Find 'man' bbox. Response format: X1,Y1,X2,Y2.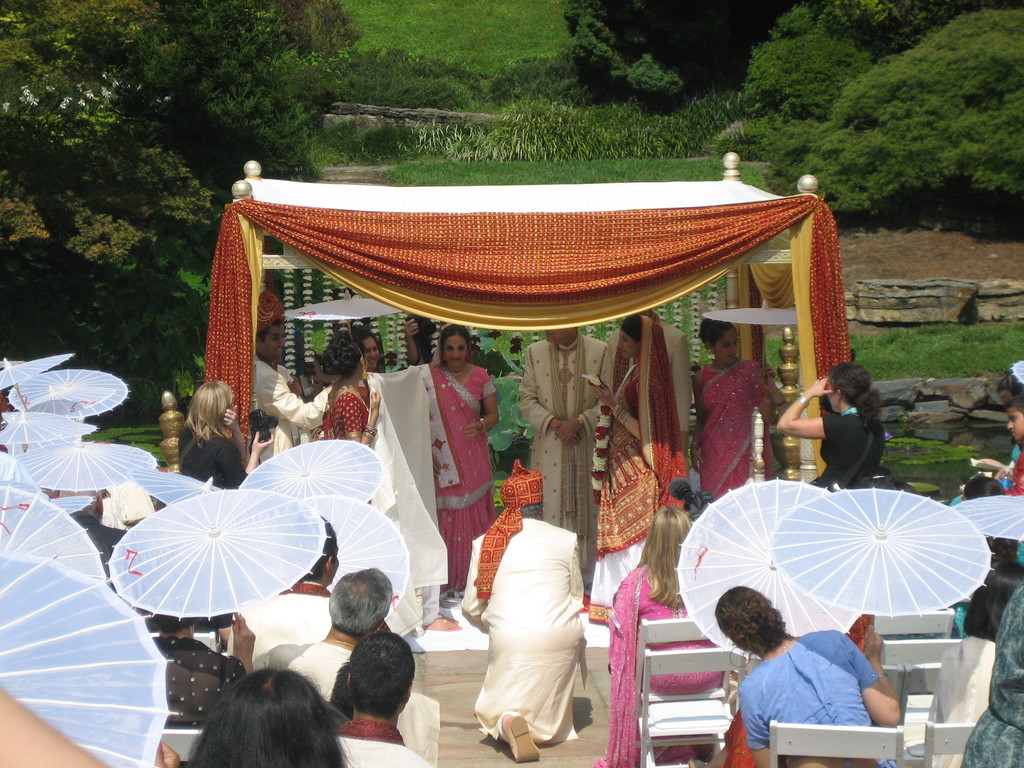
517,325,615,589.
